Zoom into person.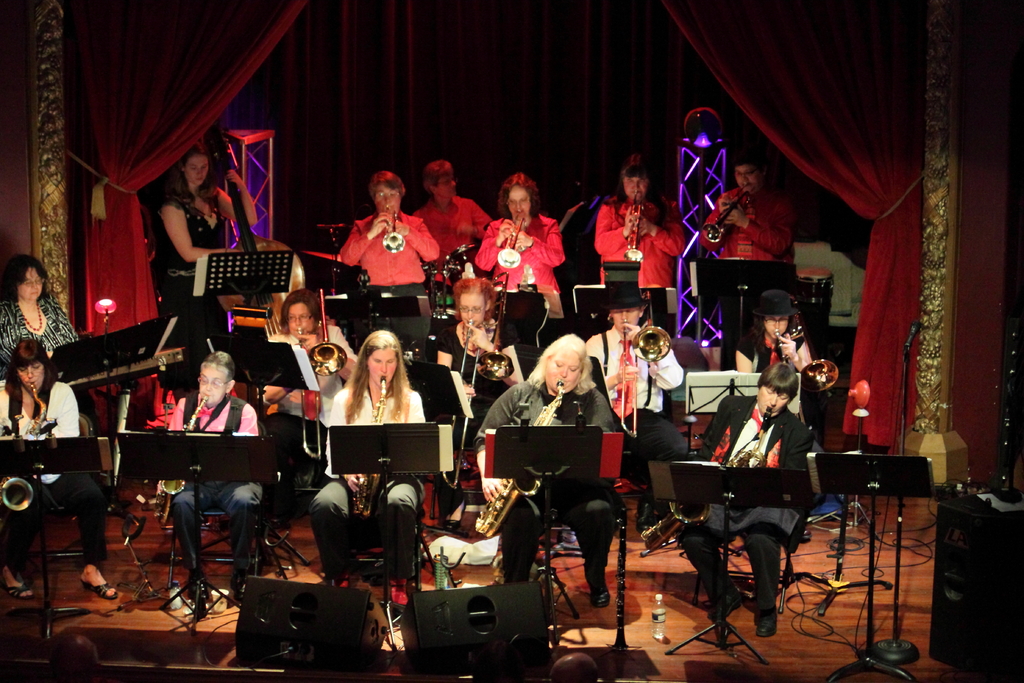
Zoom target: (159, 356, 261, 619).
